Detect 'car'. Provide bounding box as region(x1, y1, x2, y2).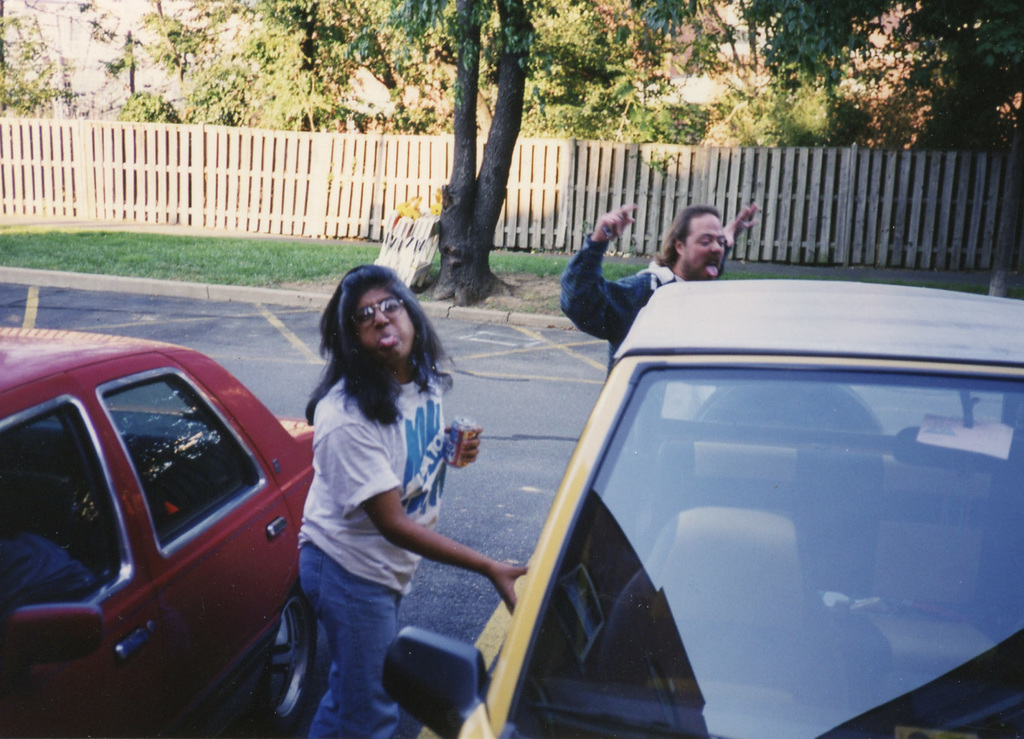
region(7, 333, 327, 738).
